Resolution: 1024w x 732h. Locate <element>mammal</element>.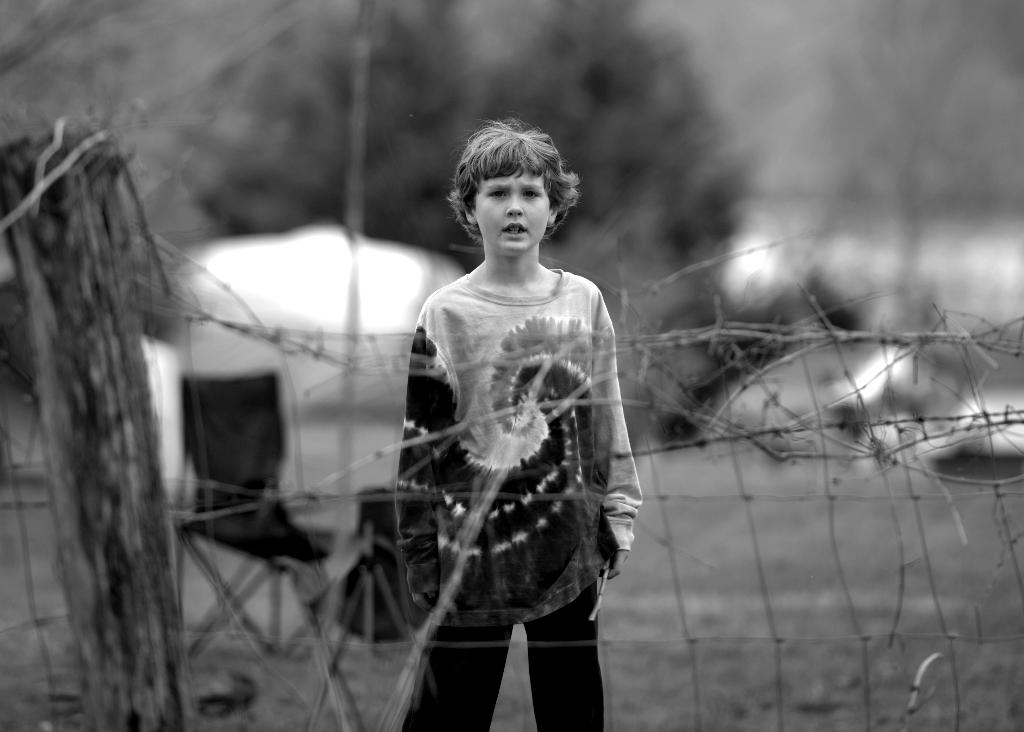
locate(367, 118, 655, 701).
